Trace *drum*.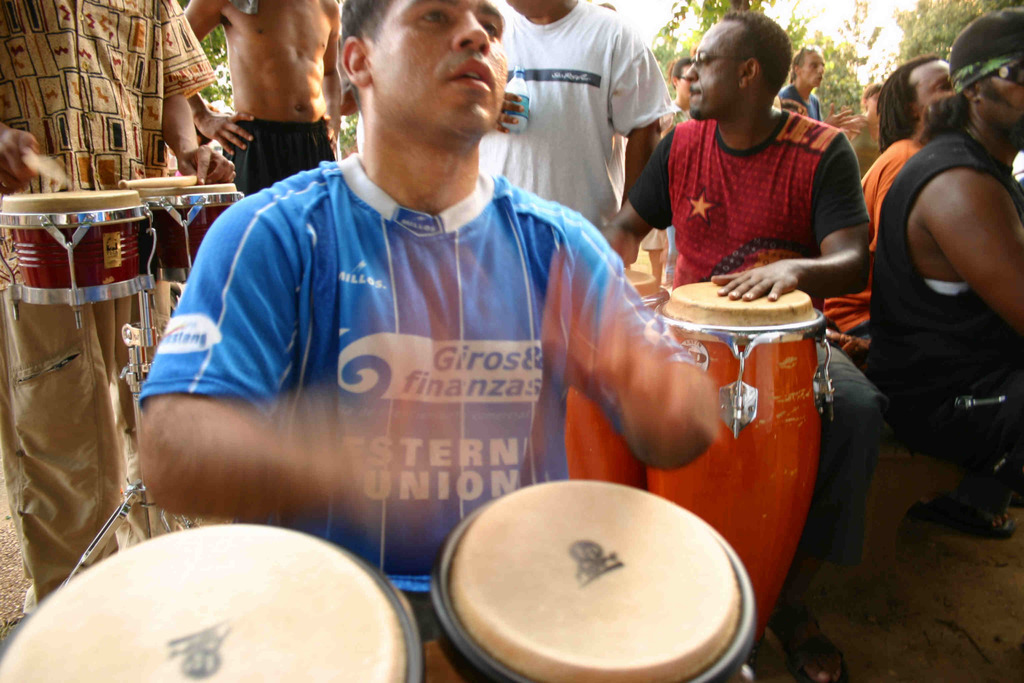
Traced to 0,520,429,682.
